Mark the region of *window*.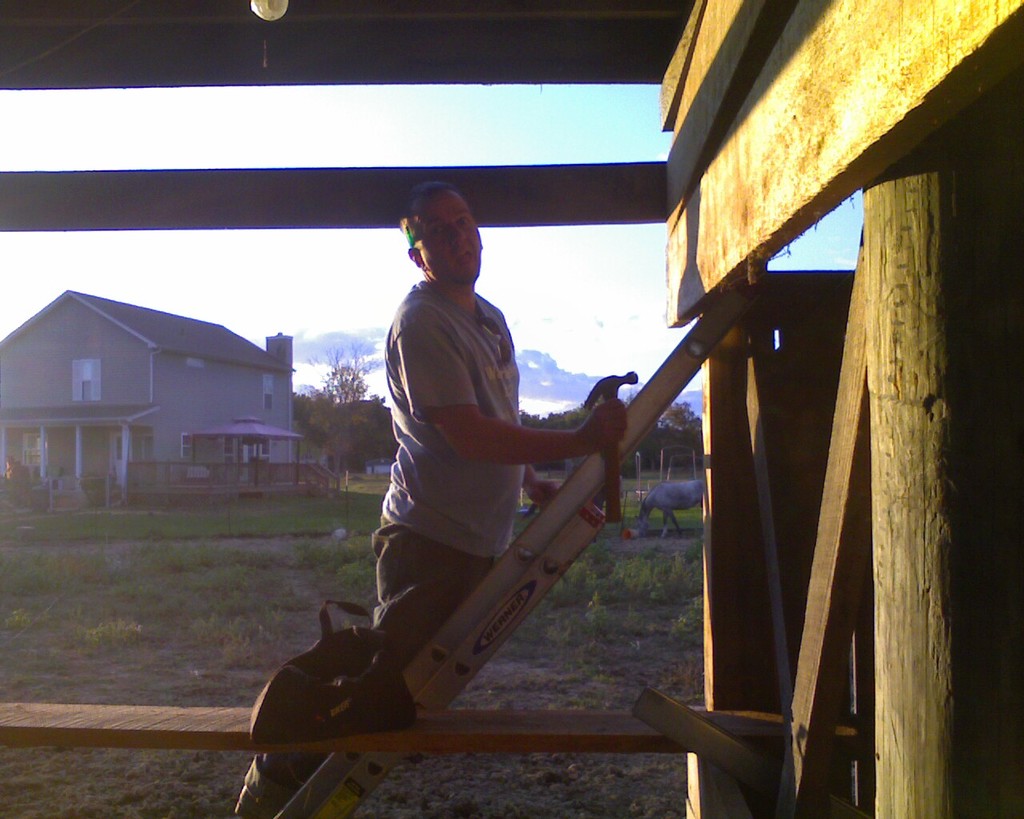
Region: l=262, t=374, r=278, b=413.
